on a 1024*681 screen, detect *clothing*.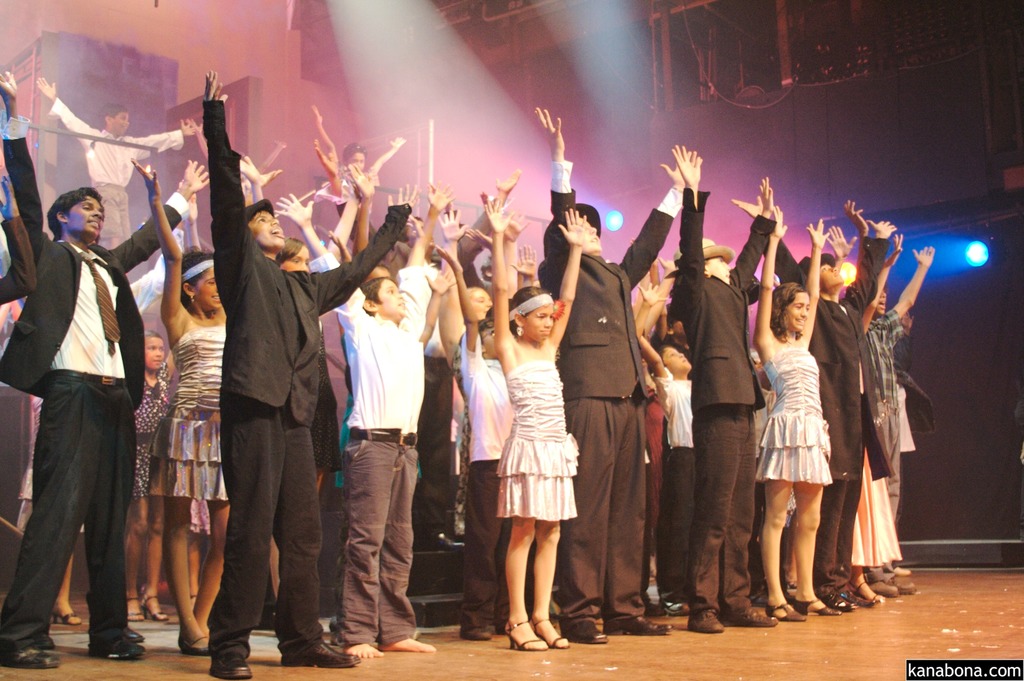
0, 212, 38, 306.
